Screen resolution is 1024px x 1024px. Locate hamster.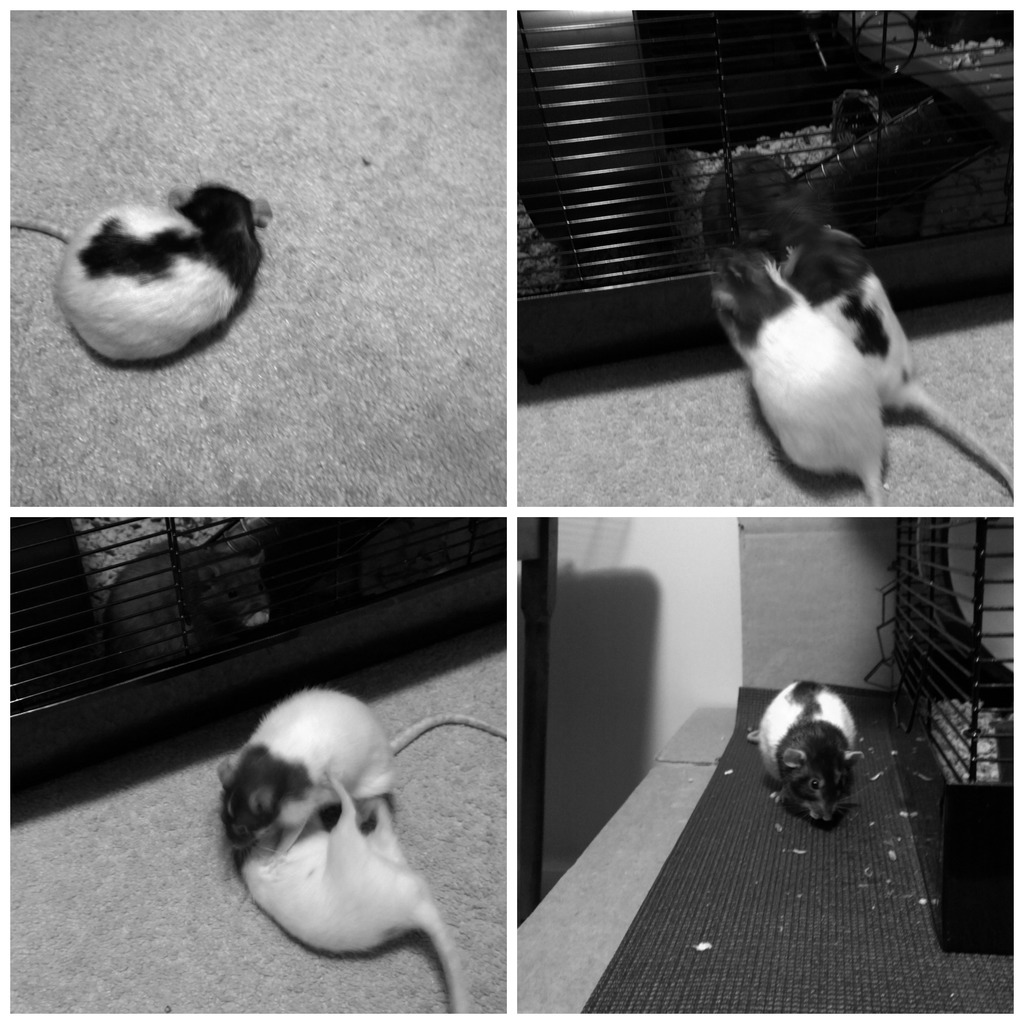
[x1=776, y1=211, x2=1010, y2=476].
